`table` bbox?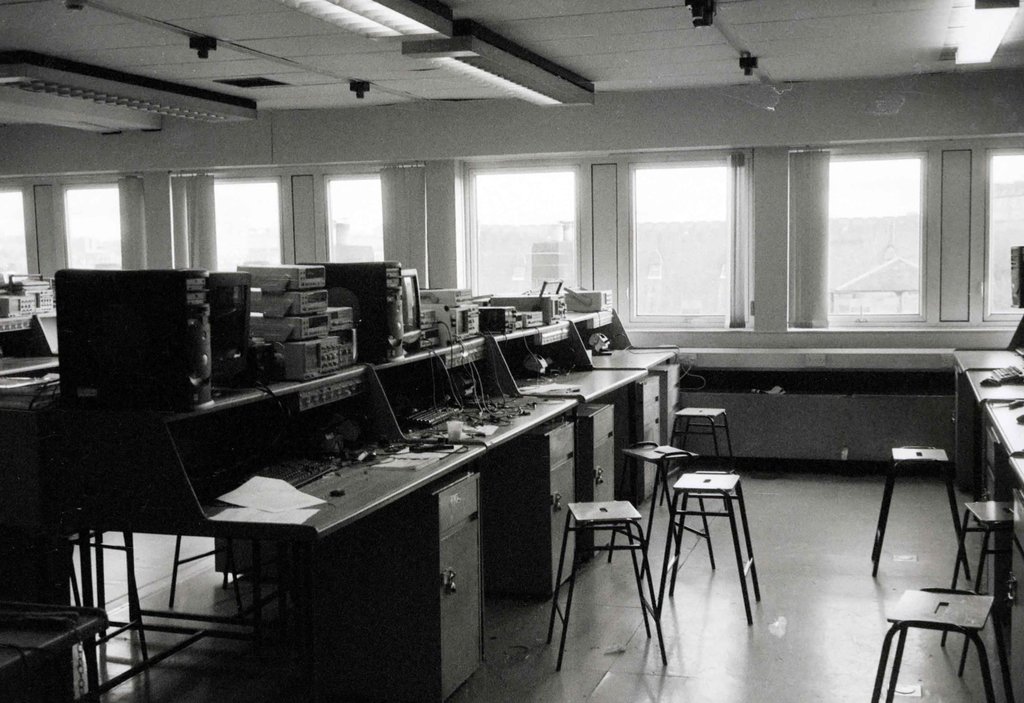
BBox(869, 585, 1020, 702)
